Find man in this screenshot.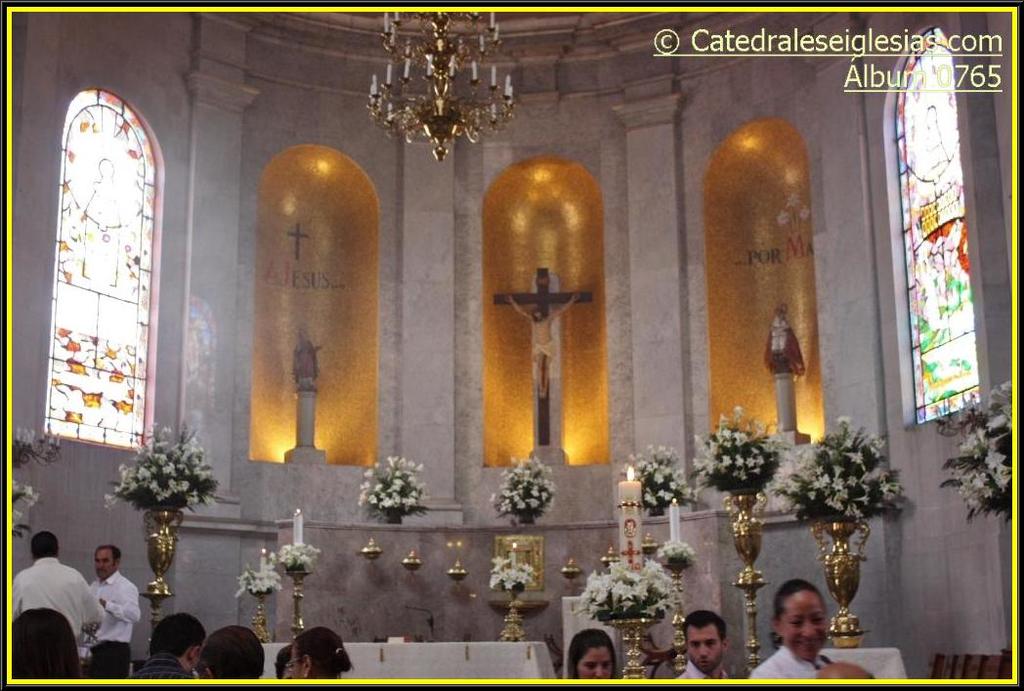
The bounding box for man is 138,611,204,680.
